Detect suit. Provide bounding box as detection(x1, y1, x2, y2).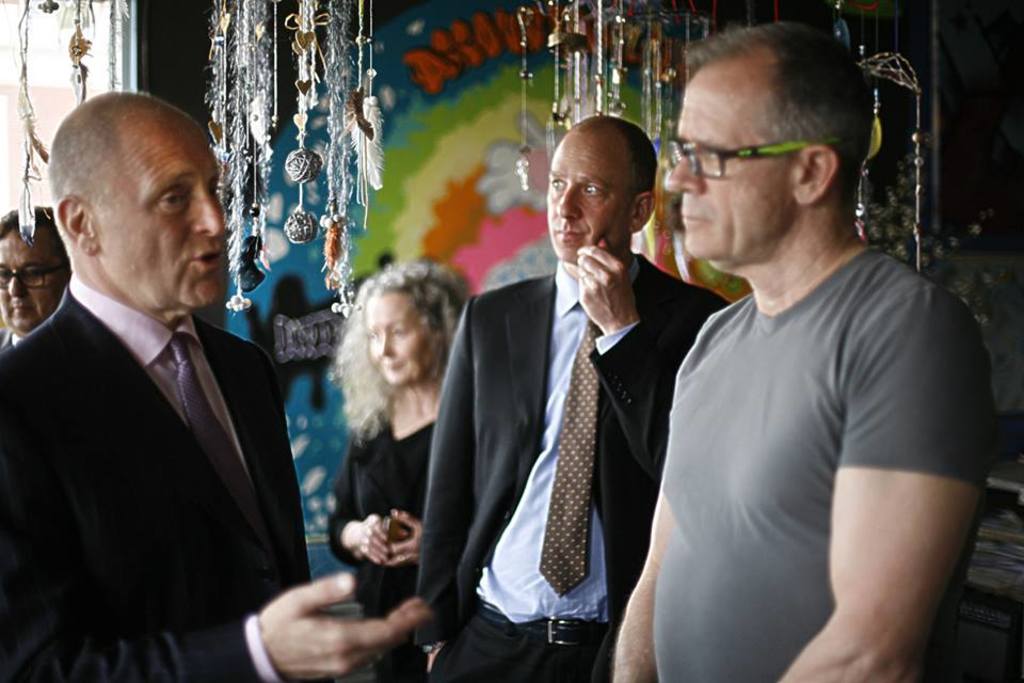
detection(414, 259, 730, 682).
